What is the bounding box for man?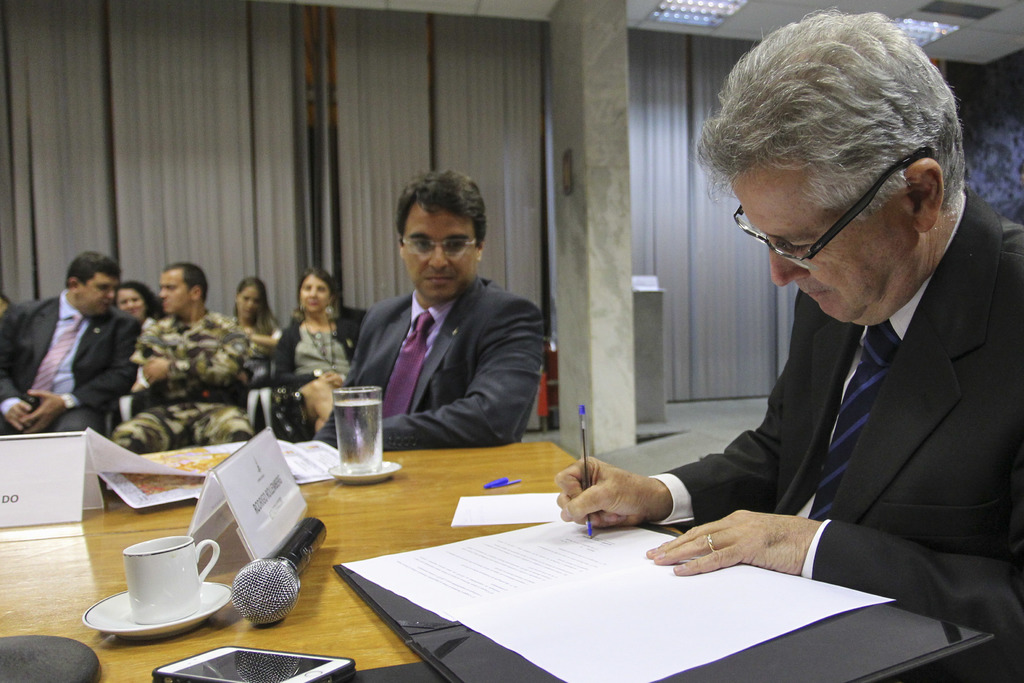
bbox(308, 173, 545, 452).
